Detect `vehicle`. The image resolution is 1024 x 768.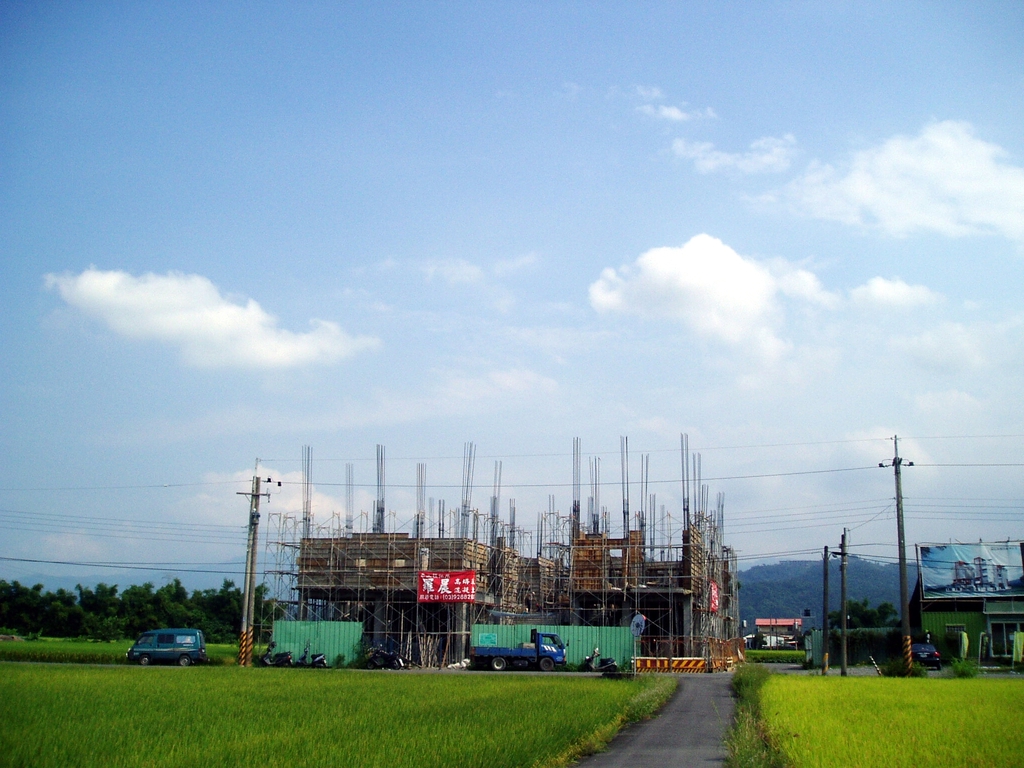
x1=123, y1=630, x2=205, y2=668.
